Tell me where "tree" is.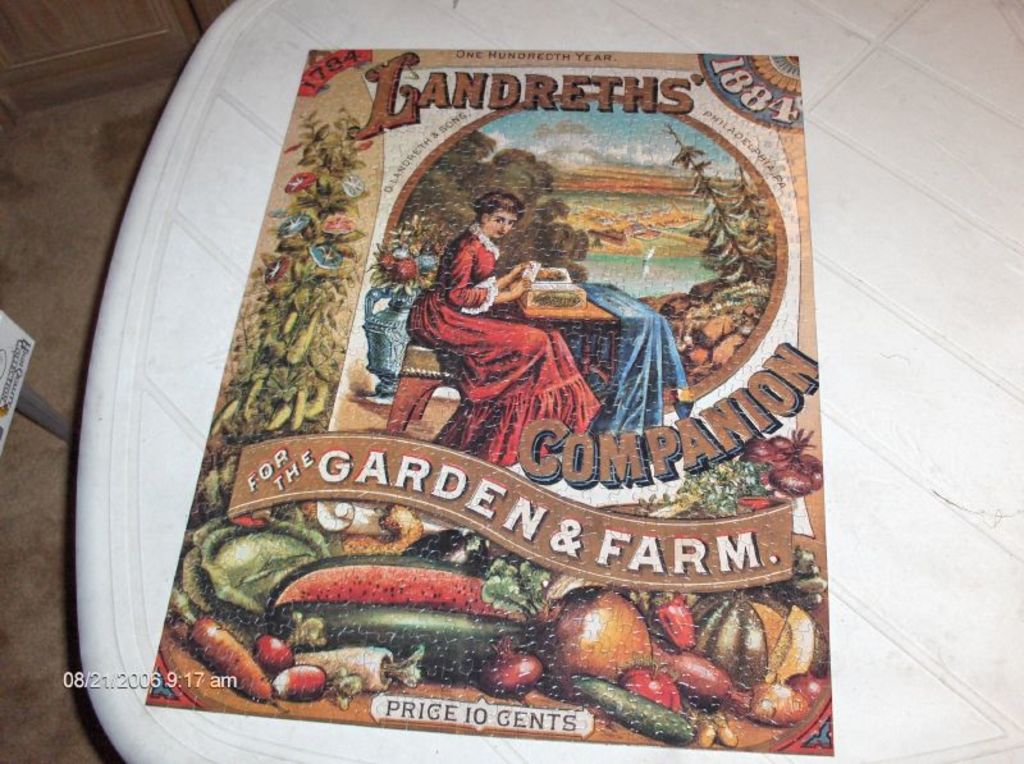
"tree" is at pyautogui.locateOnScreen(664, 116, 777, 302).
